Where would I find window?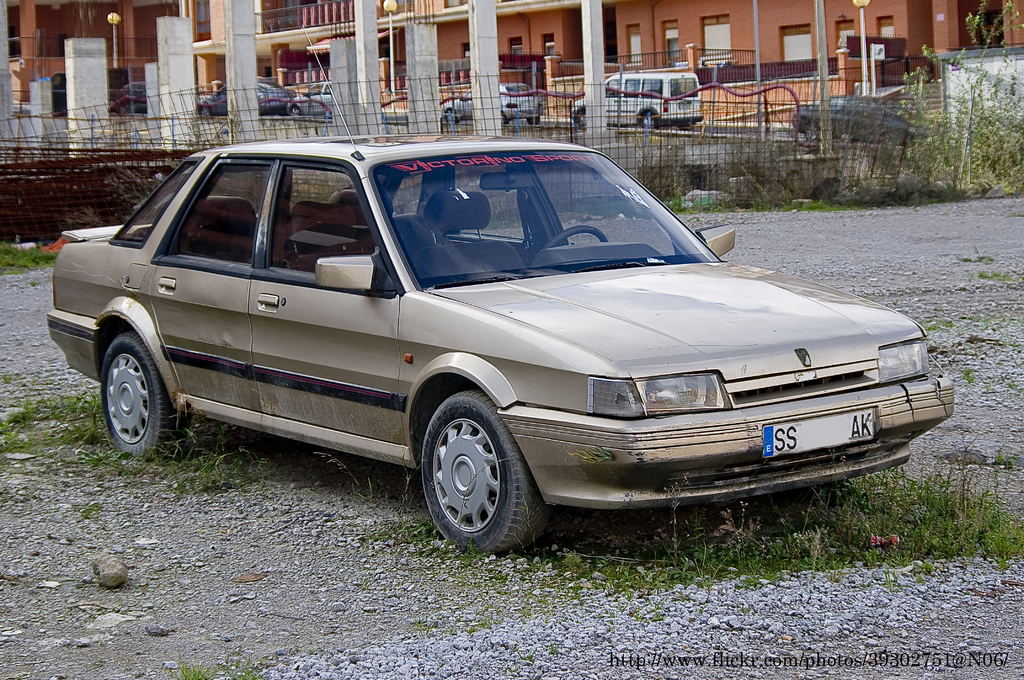
At (877, 17, 894, 40).
